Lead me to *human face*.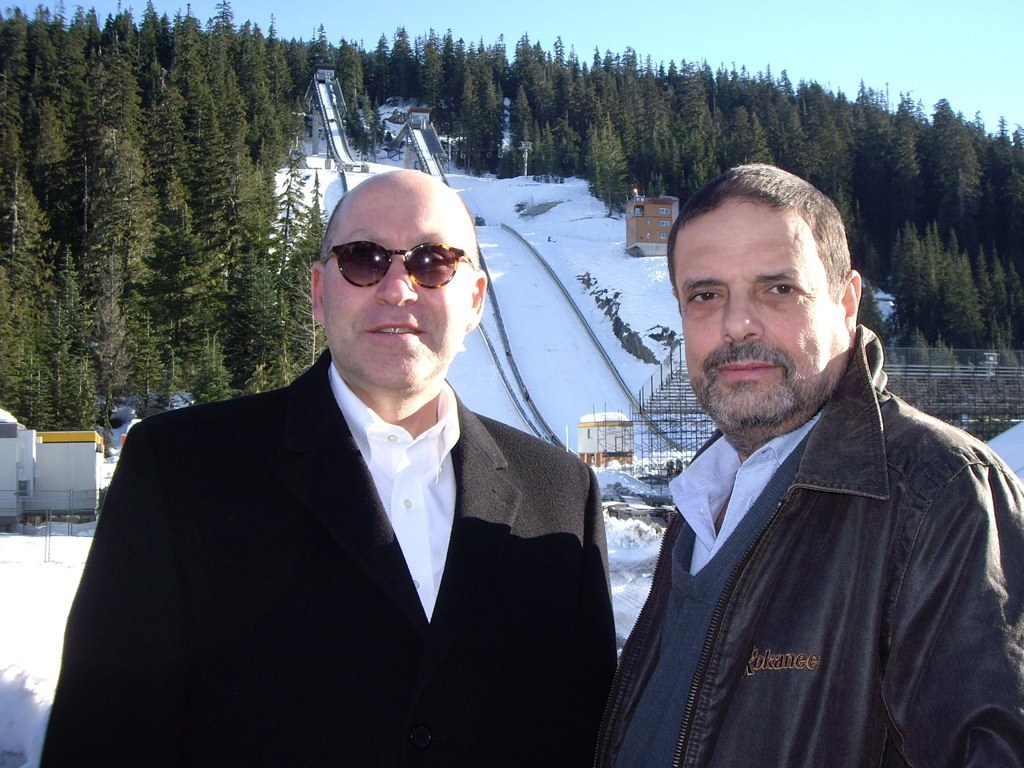
Lead to pyautogui.locateOnScreen(667, 214, 844, 426).
